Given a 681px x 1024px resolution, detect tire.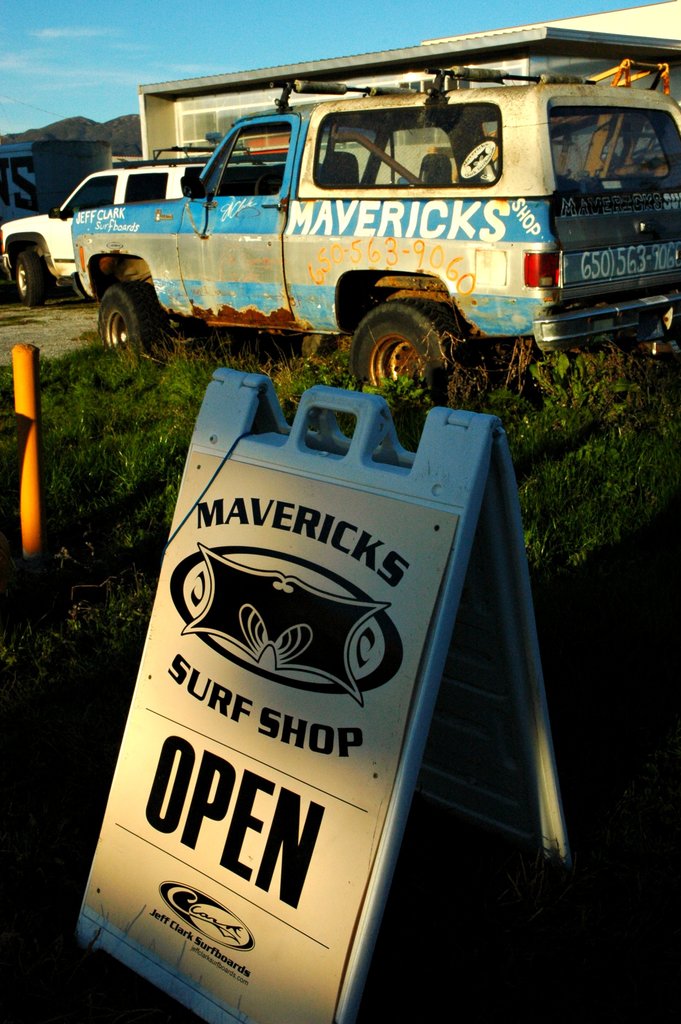
15 246 46 304.
